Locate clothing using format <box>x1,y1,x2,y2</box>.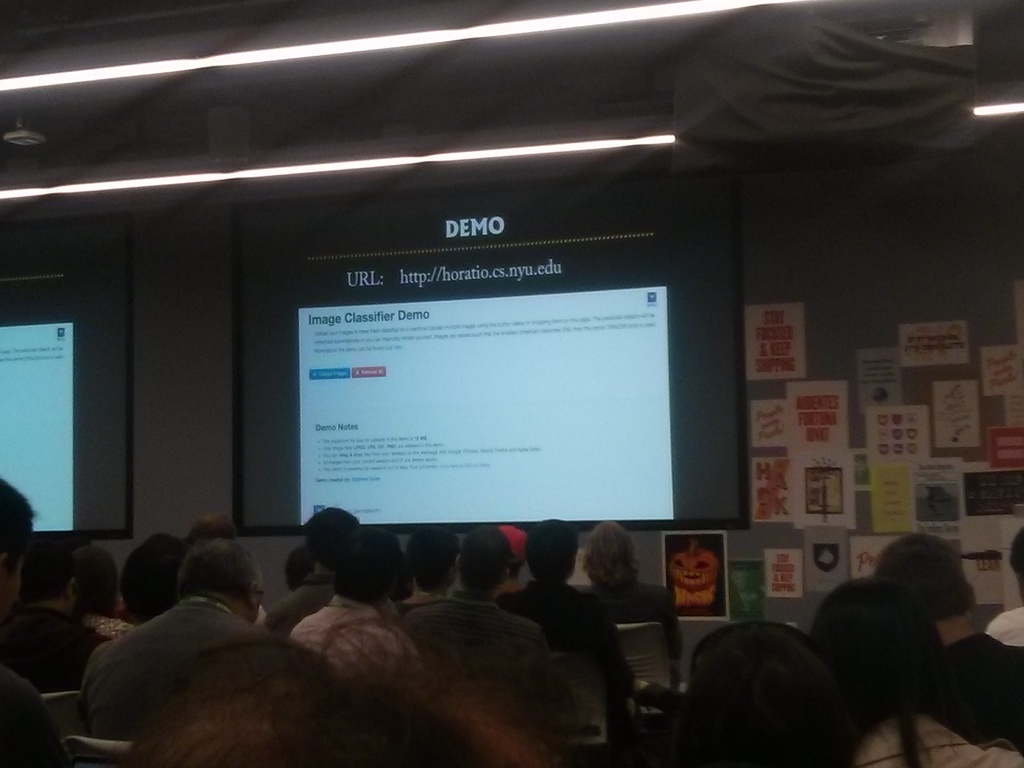
<box>577,570,687,663</box>.
